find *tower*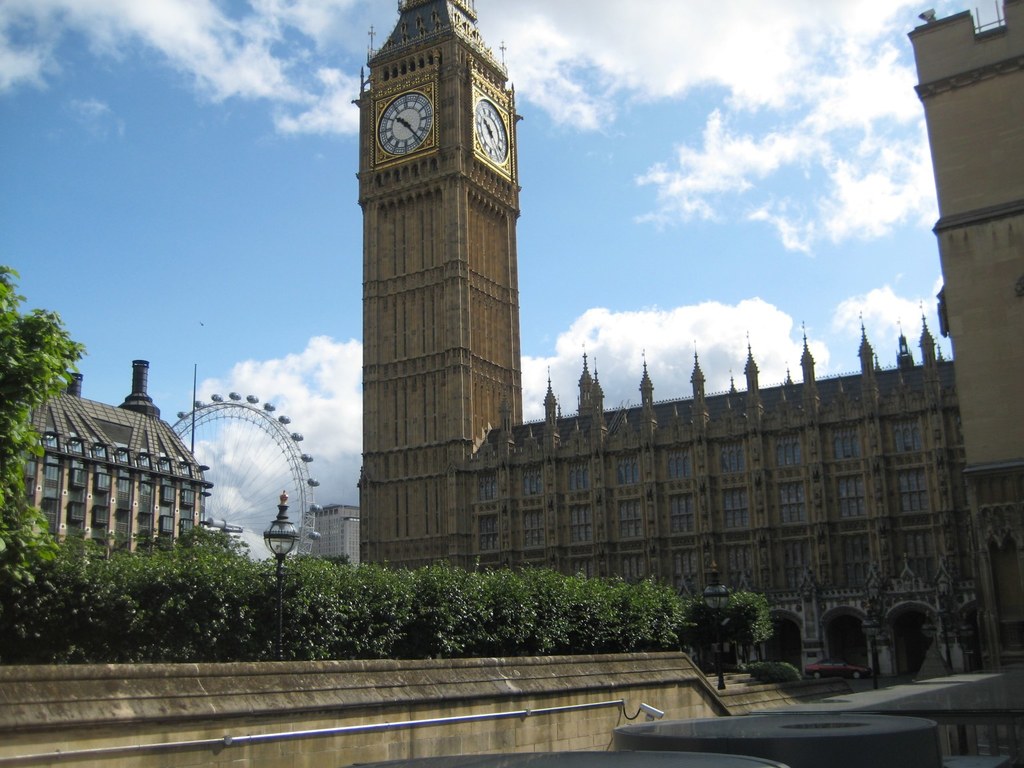
906 0 1023 657
